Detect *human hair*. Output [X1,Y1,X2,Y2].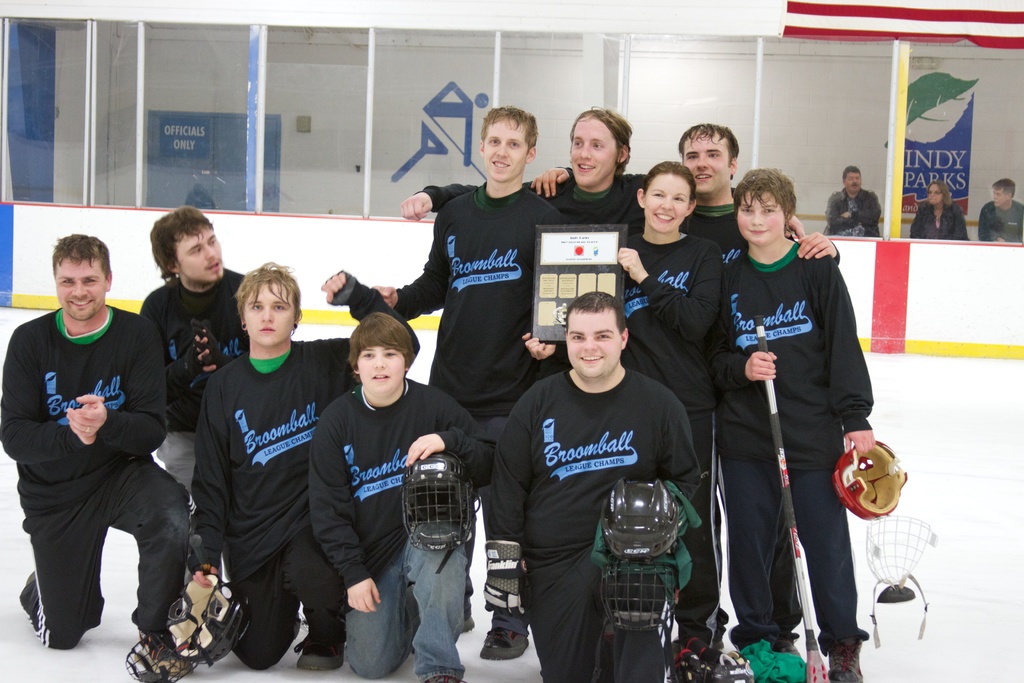
[675,122,739,164].
